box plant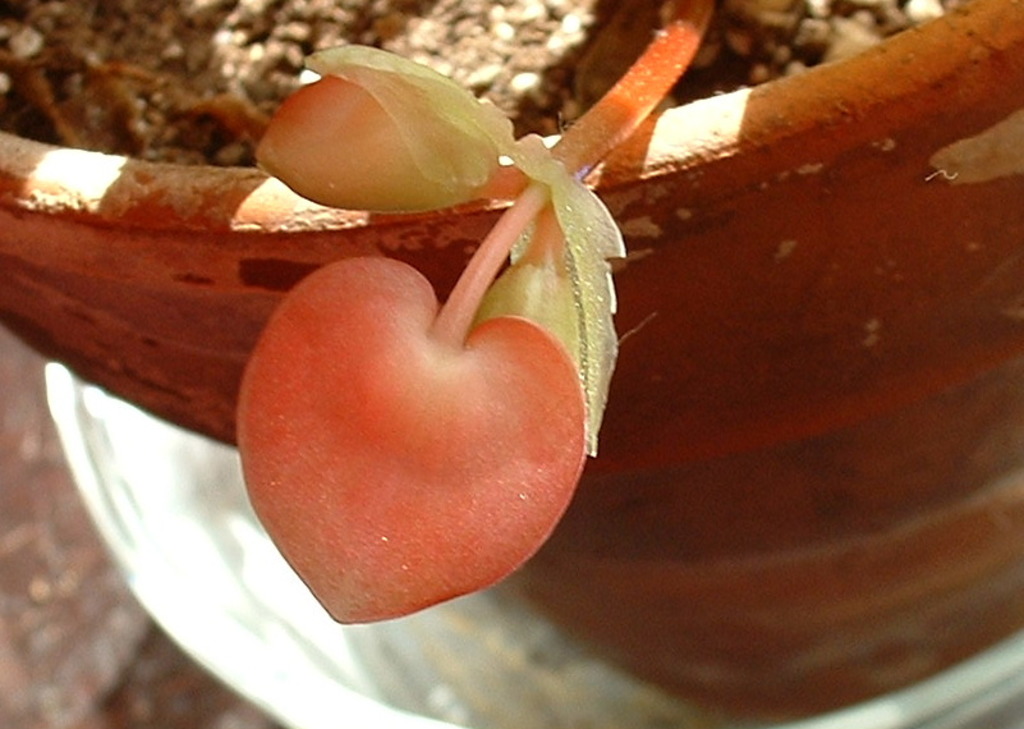
{"x1": 216, "y1": 0, "x2": 740, "y2": 619}
